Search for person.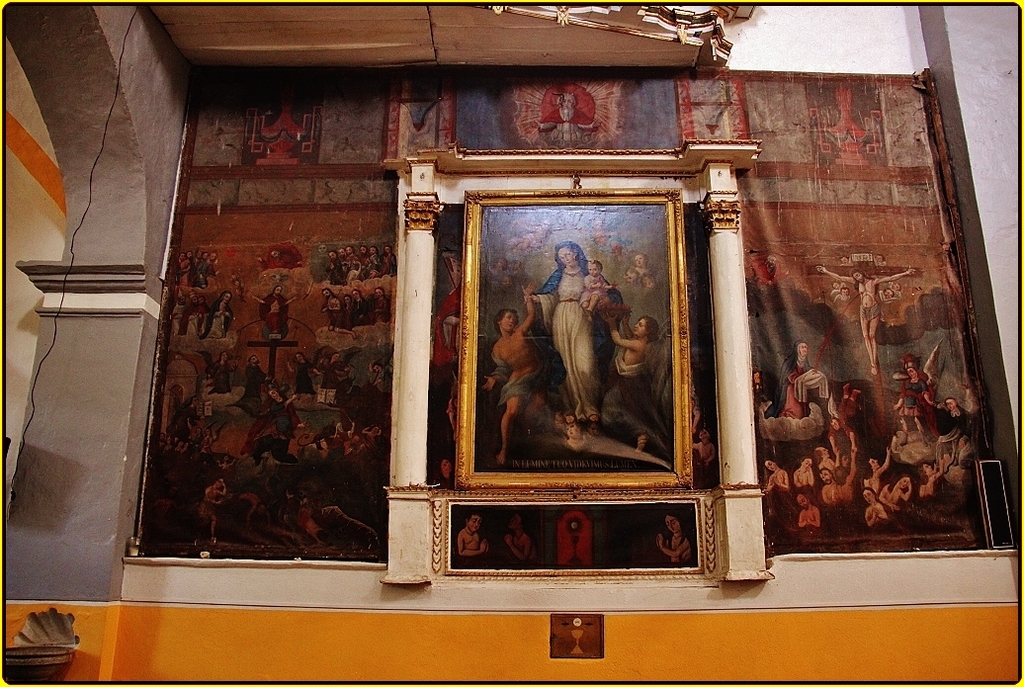
Found at {"left": 179, "top": 288, "right": 207, "bottom": 334}.
